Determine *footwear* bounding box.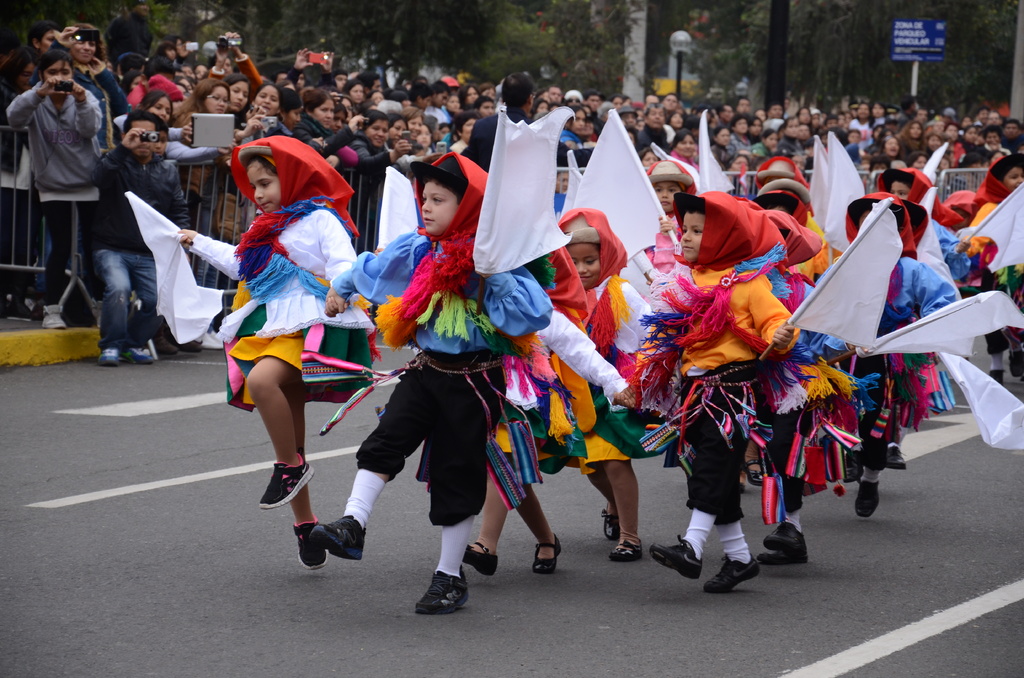
Determined: bbox(533, 533, 564, 575).
